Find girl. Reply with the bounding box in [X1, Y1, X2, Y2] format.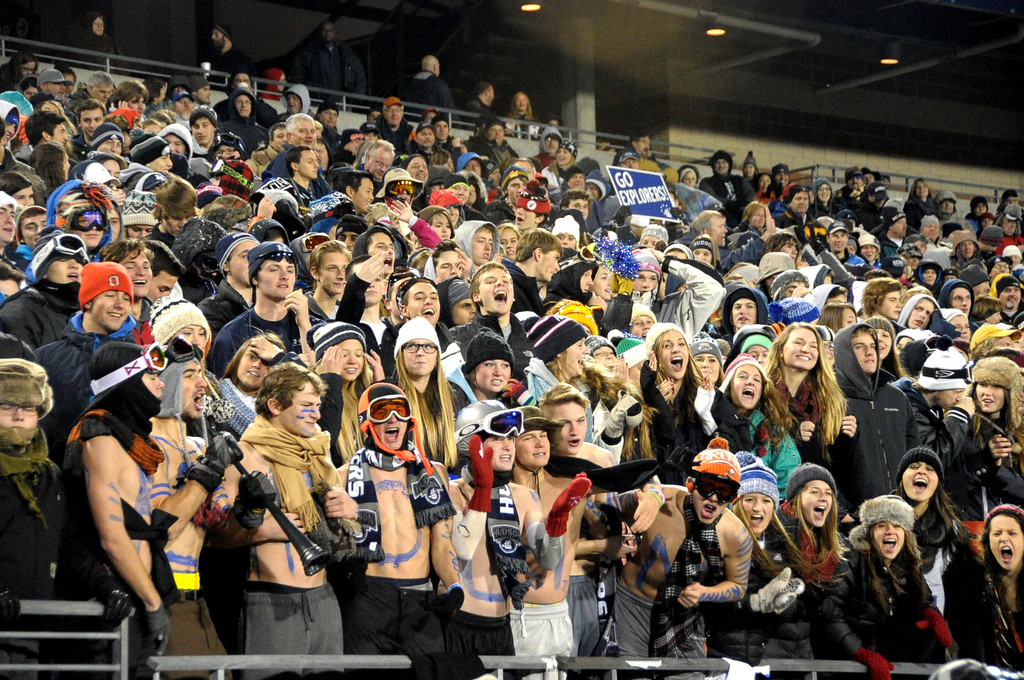
[449, 327, 531, 413].
